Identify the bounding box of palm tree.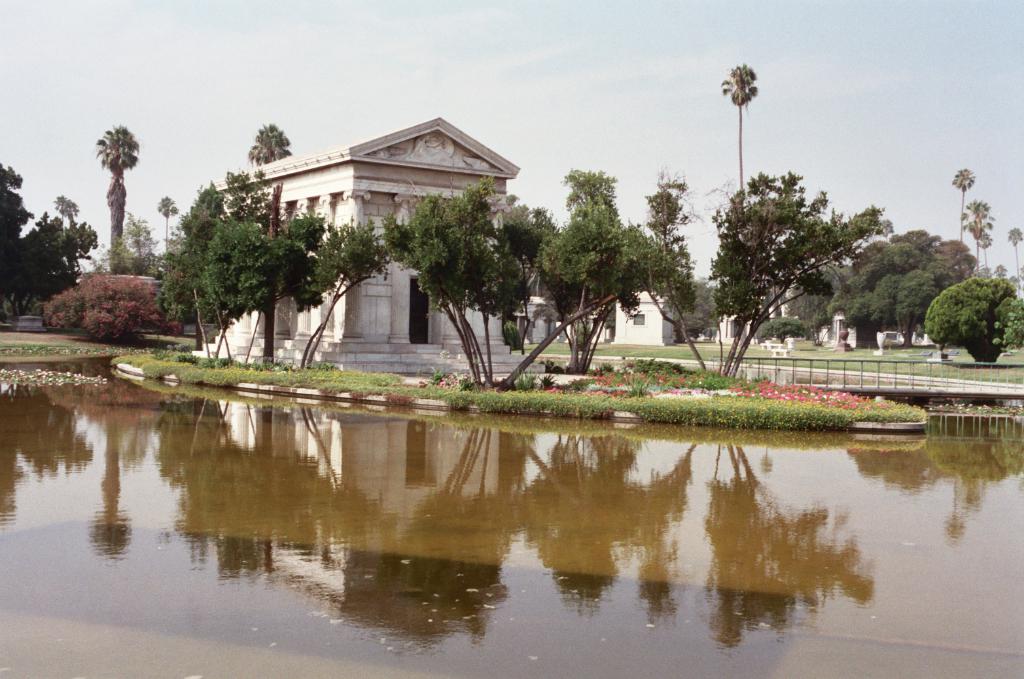
{"x1": 968, "y1": 195, "x2": 981, "y2": 266}.
